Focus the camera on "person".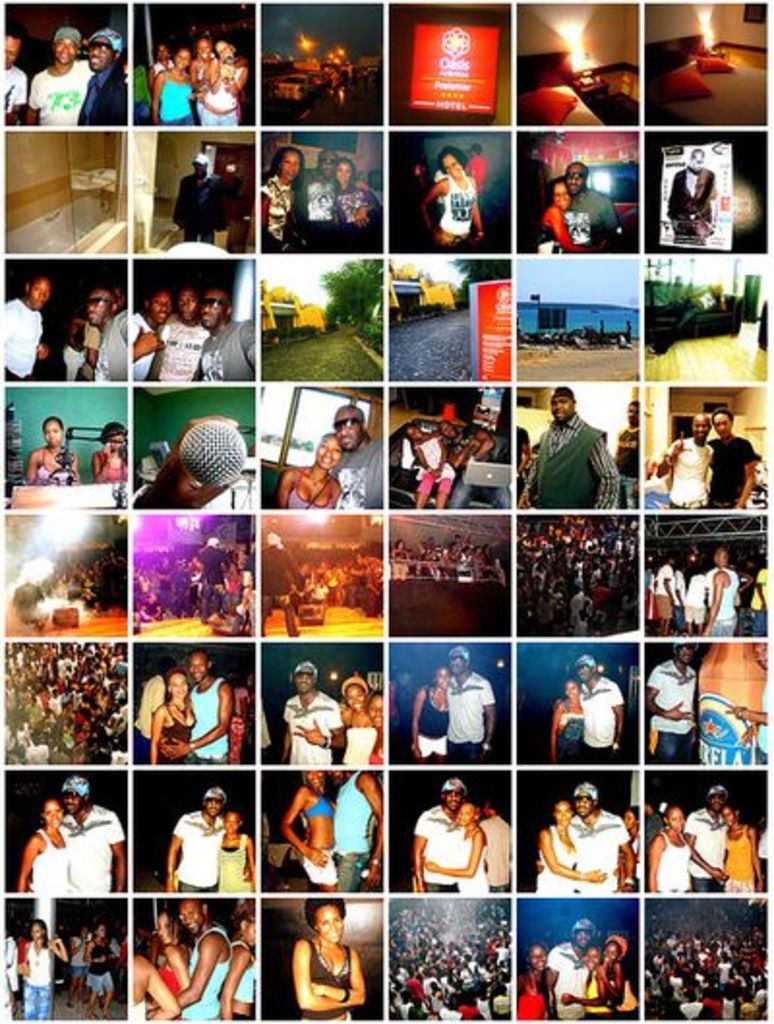
Focus region: (29,416,77,499).
